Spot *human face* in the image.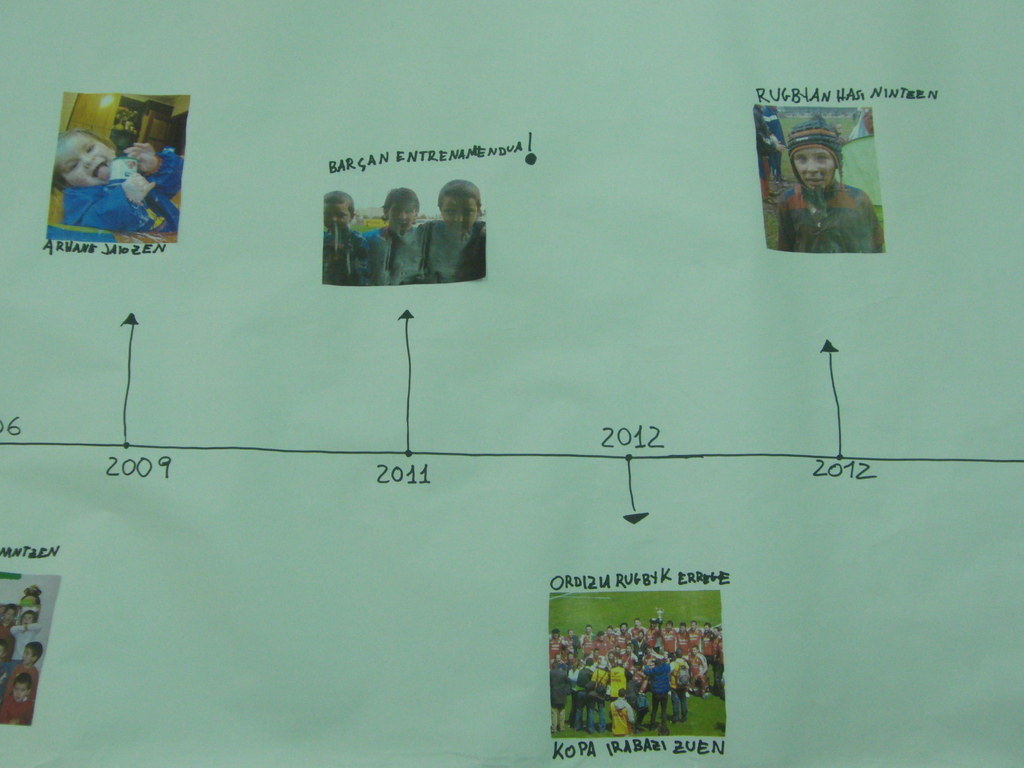
*human face* found at region(793, 147, 837, 188).
